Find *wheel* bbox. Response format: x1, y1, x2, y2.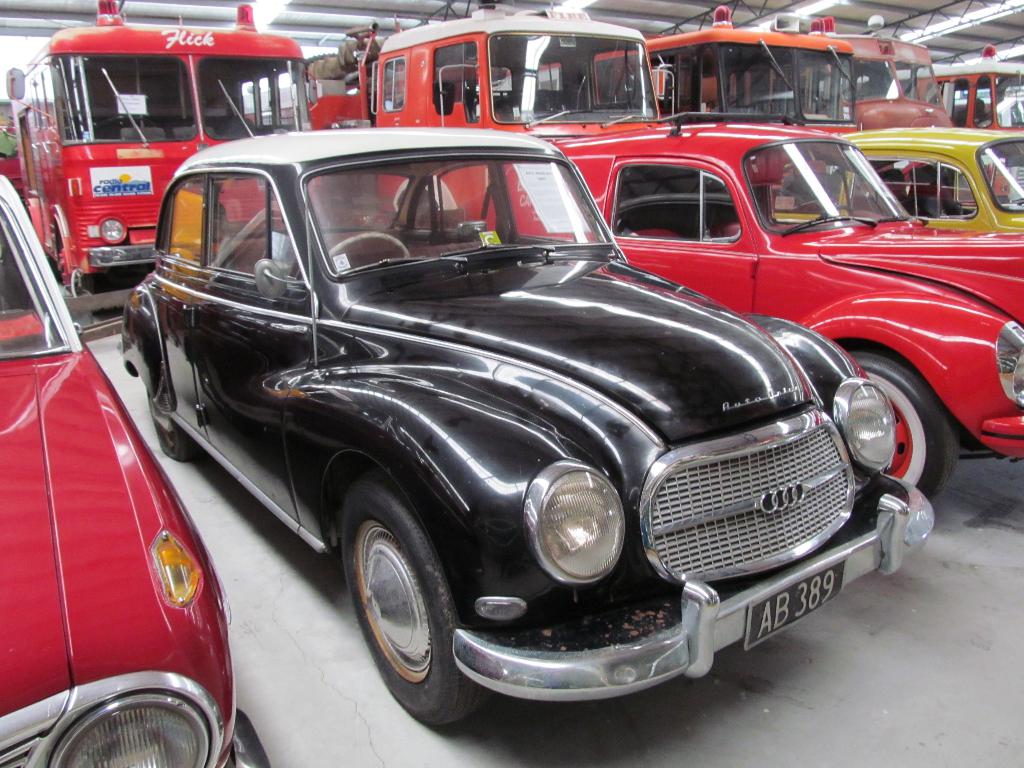
337, 507, 465, 718.
